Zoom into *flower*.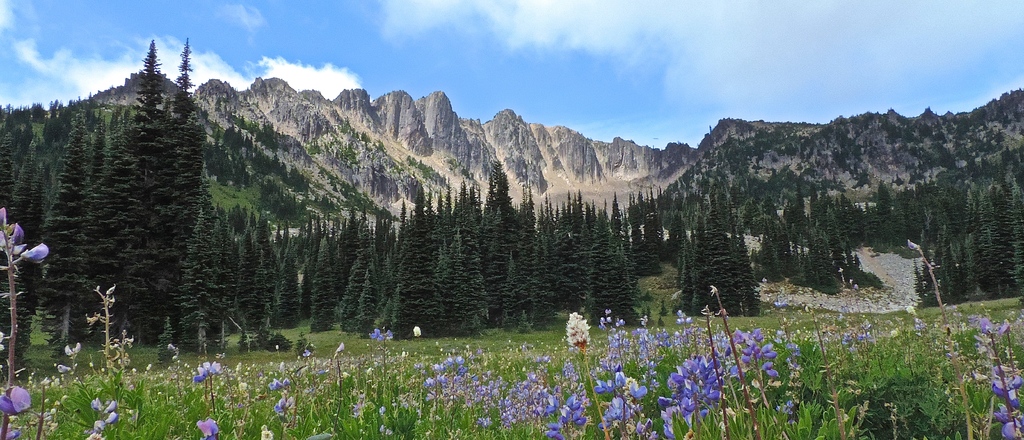
Zoom target: 993,406,1023,439.
